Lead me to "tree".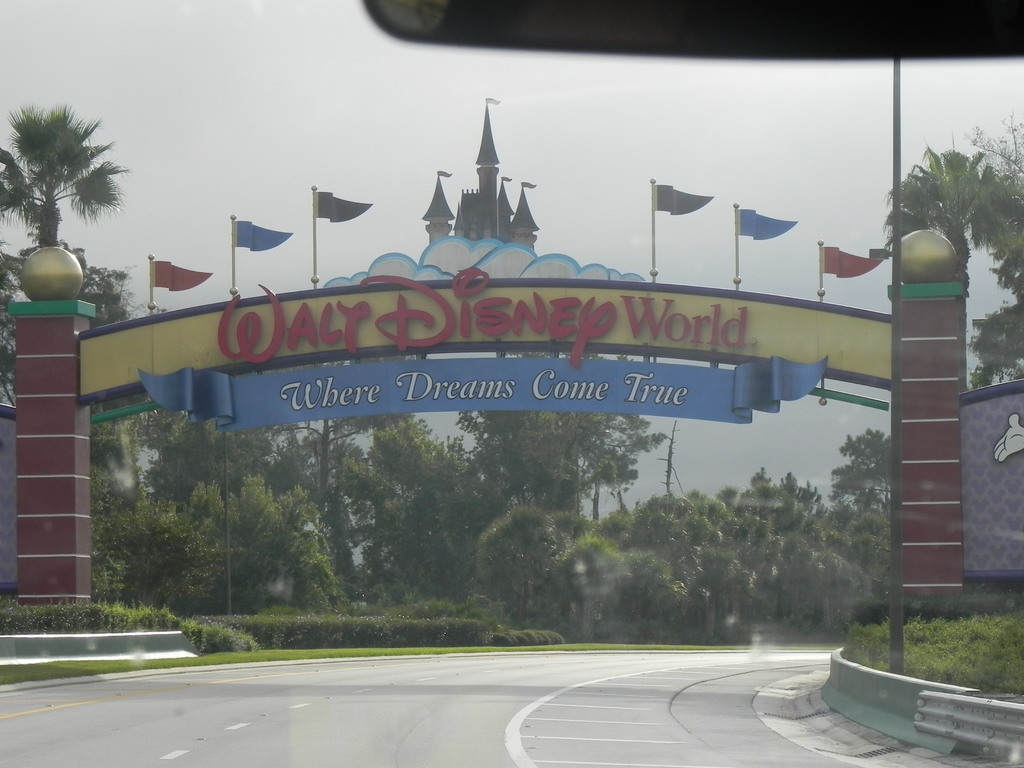
Lead to 889,142,1023,375.
